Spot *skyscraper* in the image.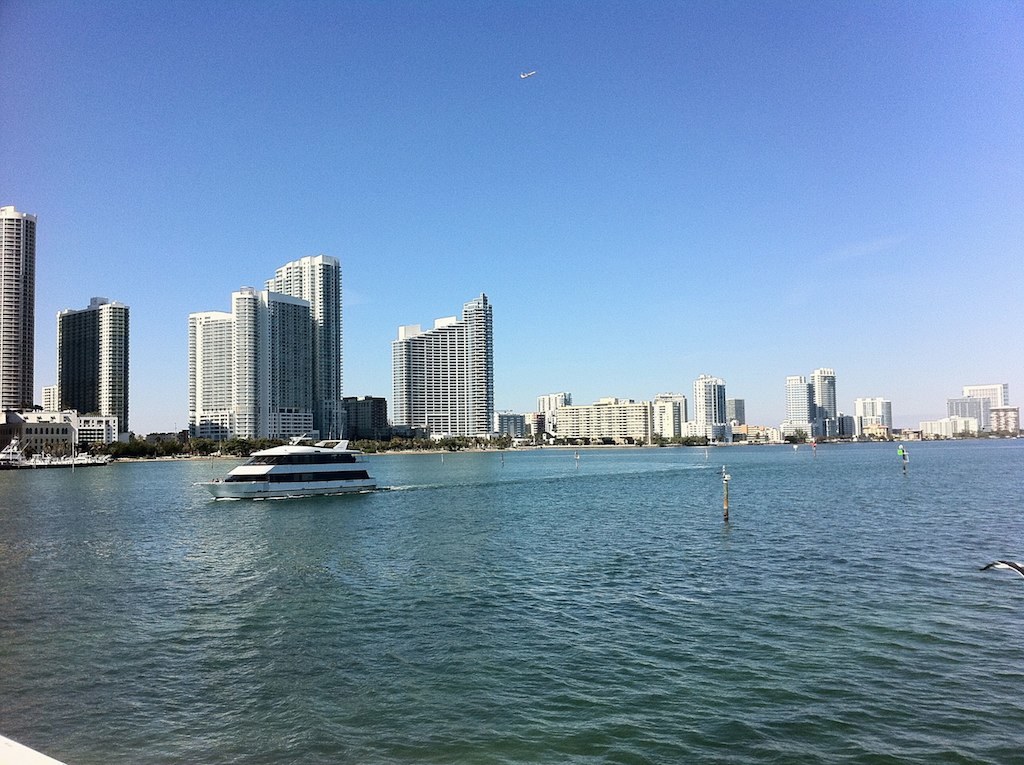
*skyscraper* found at pyautogui.locateOnScreen(332, 391, 387, 440).
